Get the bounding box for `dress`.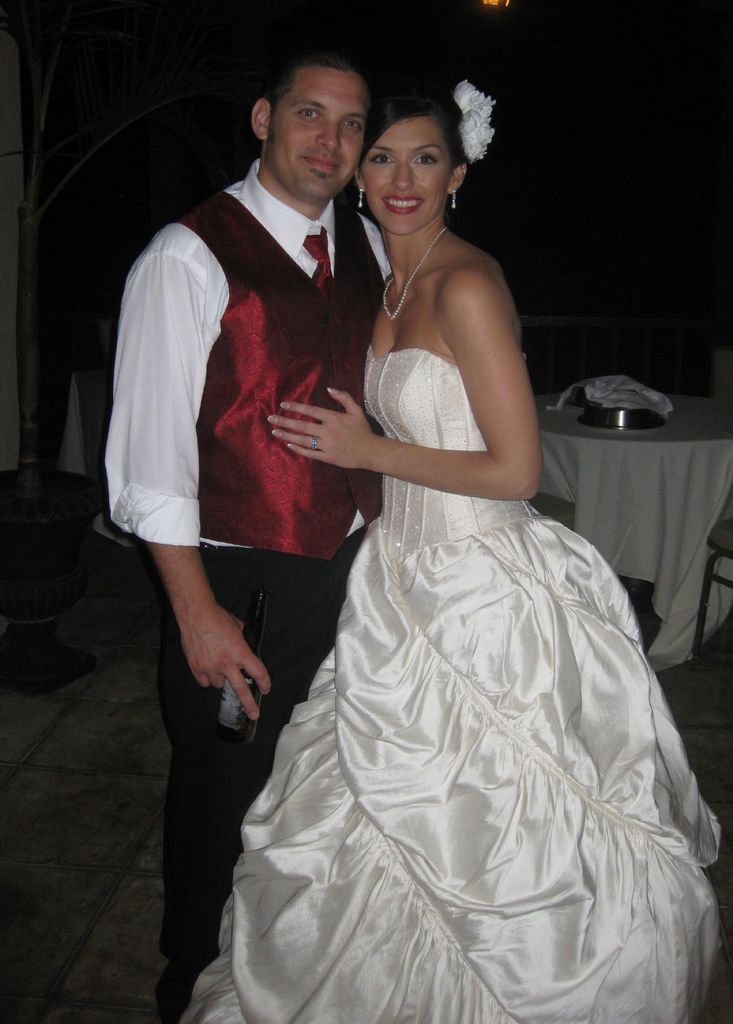
<region>179, 342, 732, 1023</region>.
